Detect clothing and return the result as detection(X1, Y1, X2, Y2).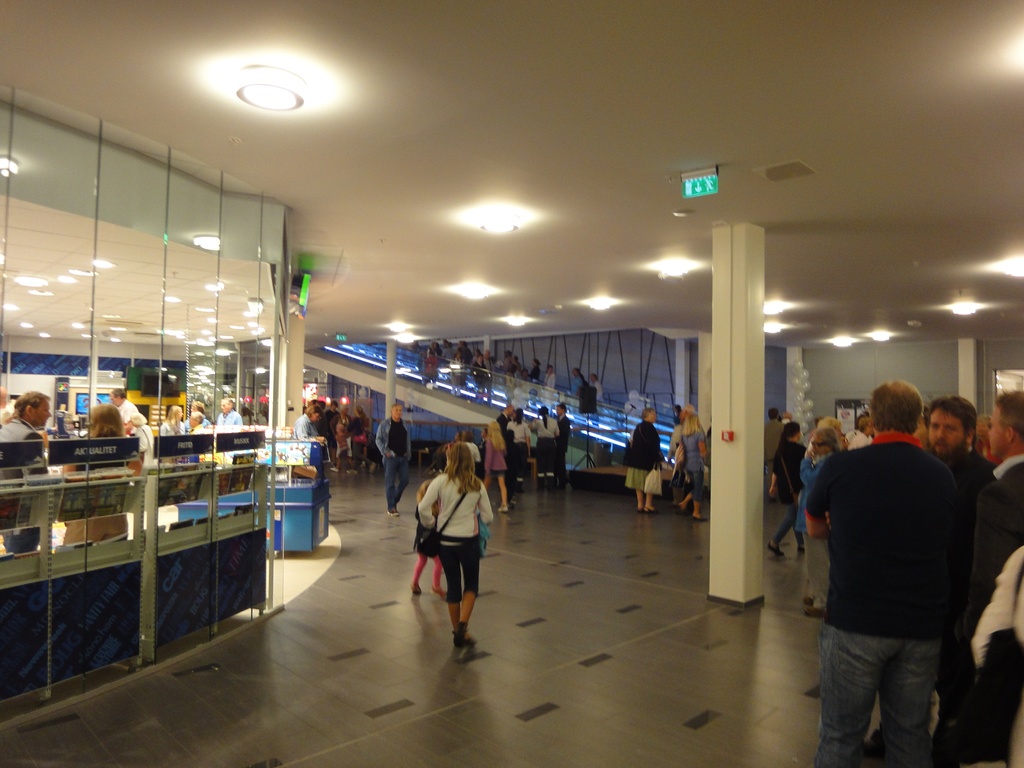
detection(504, 413, 532, 472).
